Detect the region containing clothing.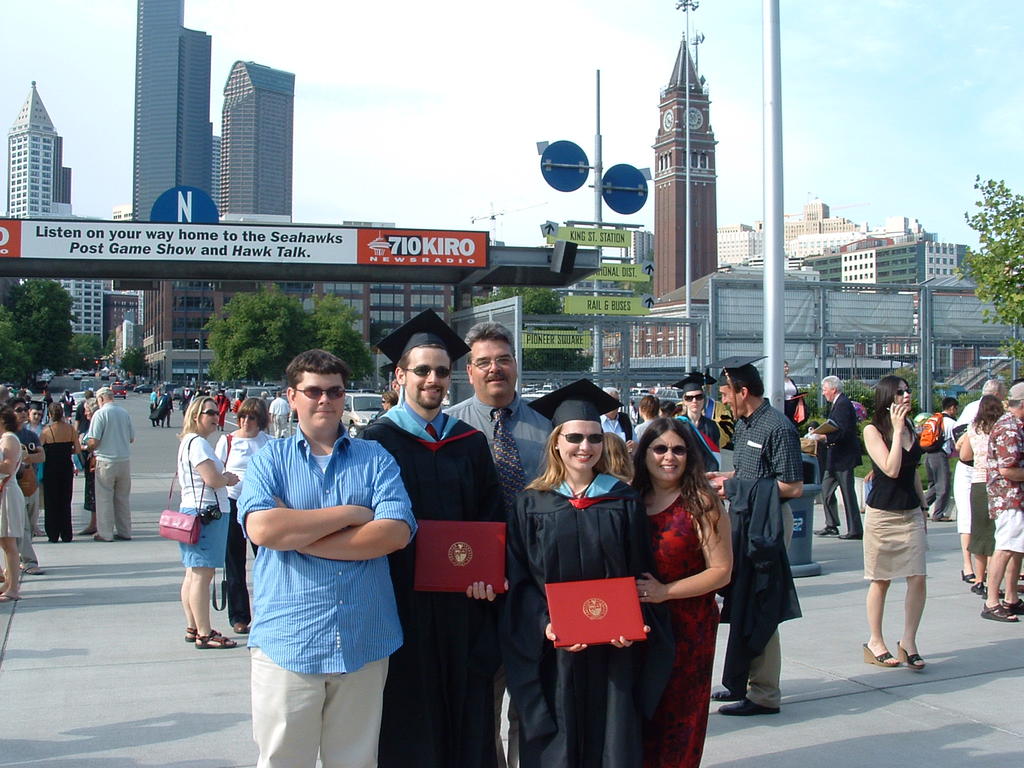
(216,430,280,627).
